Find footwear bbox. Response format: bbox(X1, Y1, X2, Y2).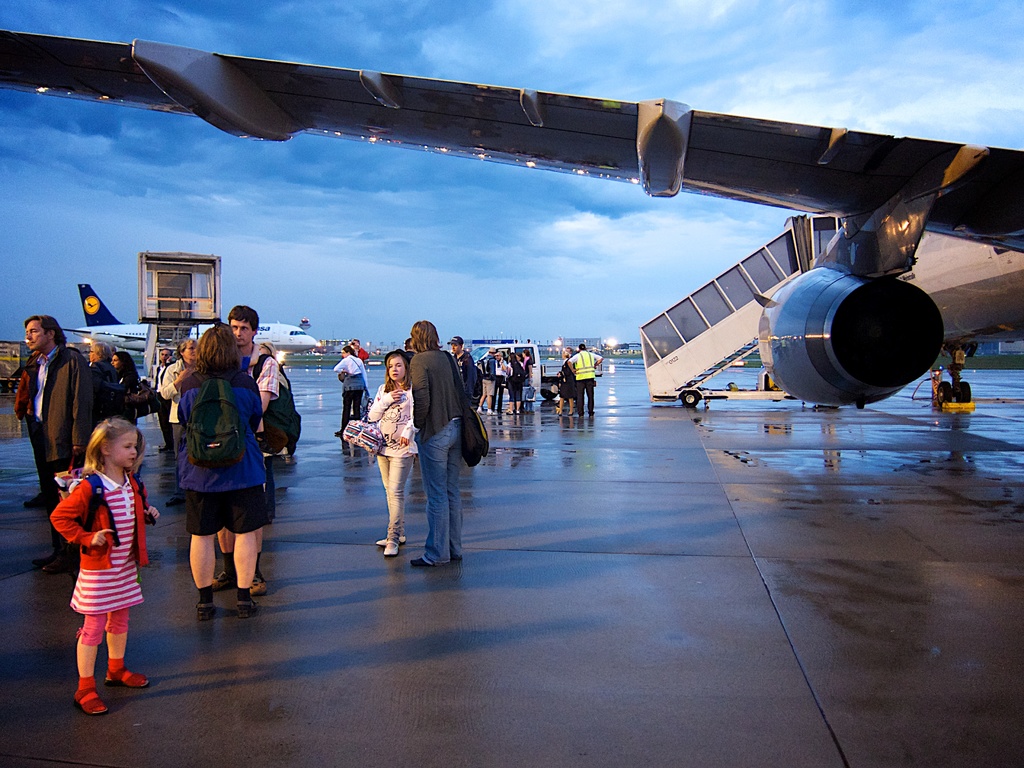
bbox(504, 409, 511, 414).
